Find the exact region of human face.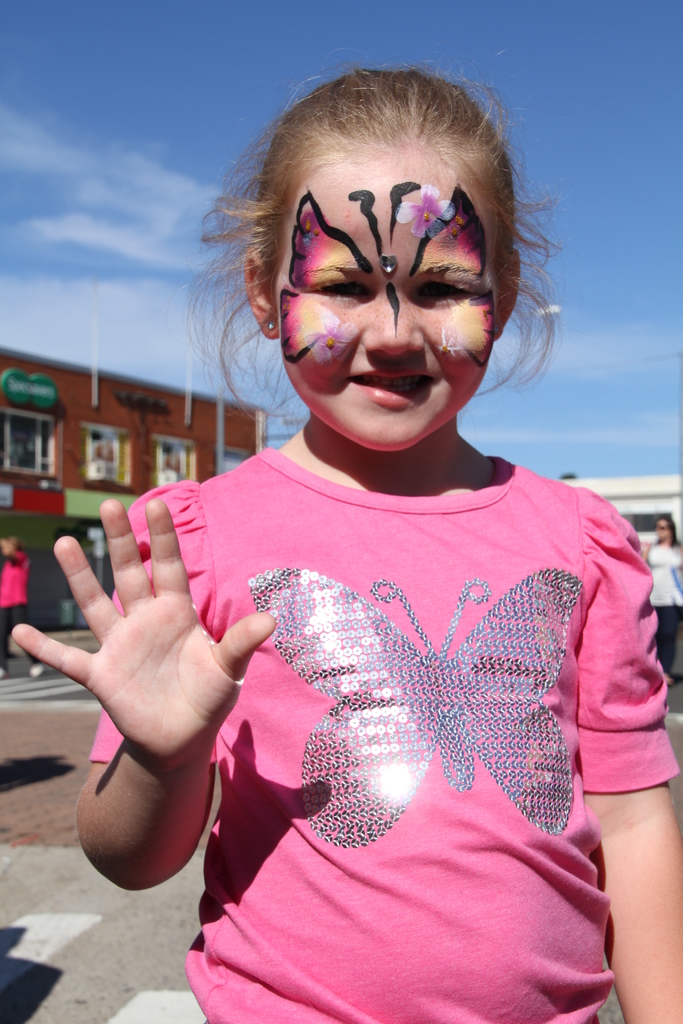
Exact region: (left=654, top=519, right=677, bottom=541).
